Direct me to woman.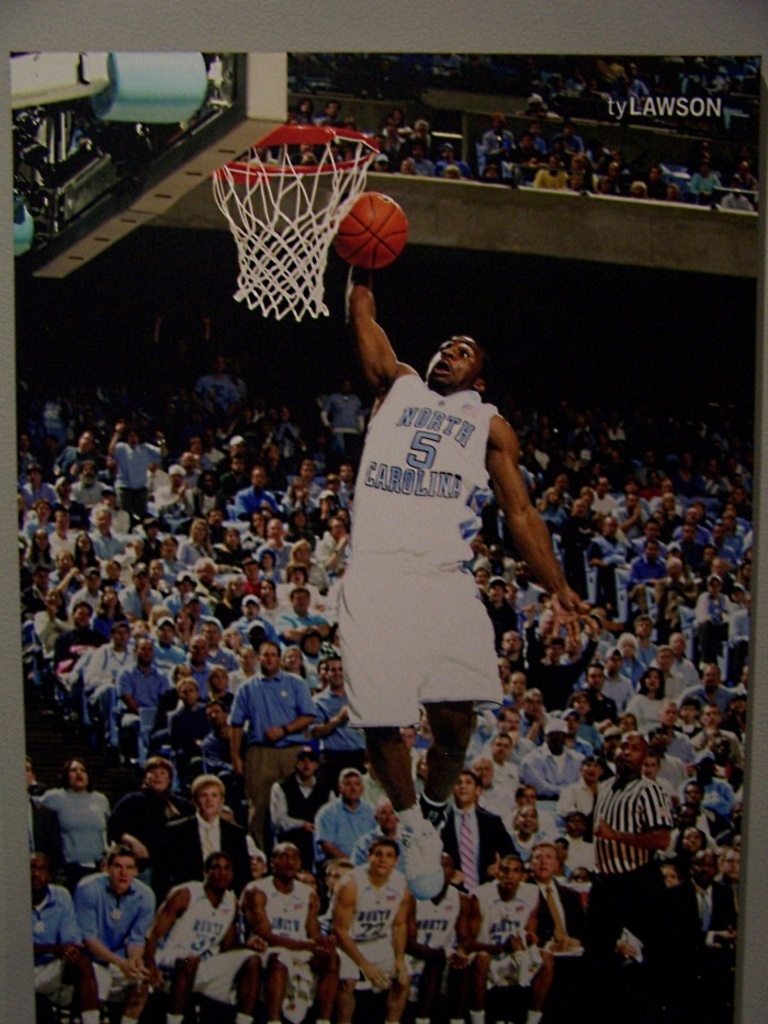
Direction: l=43, t=765, r=109, b=885.
